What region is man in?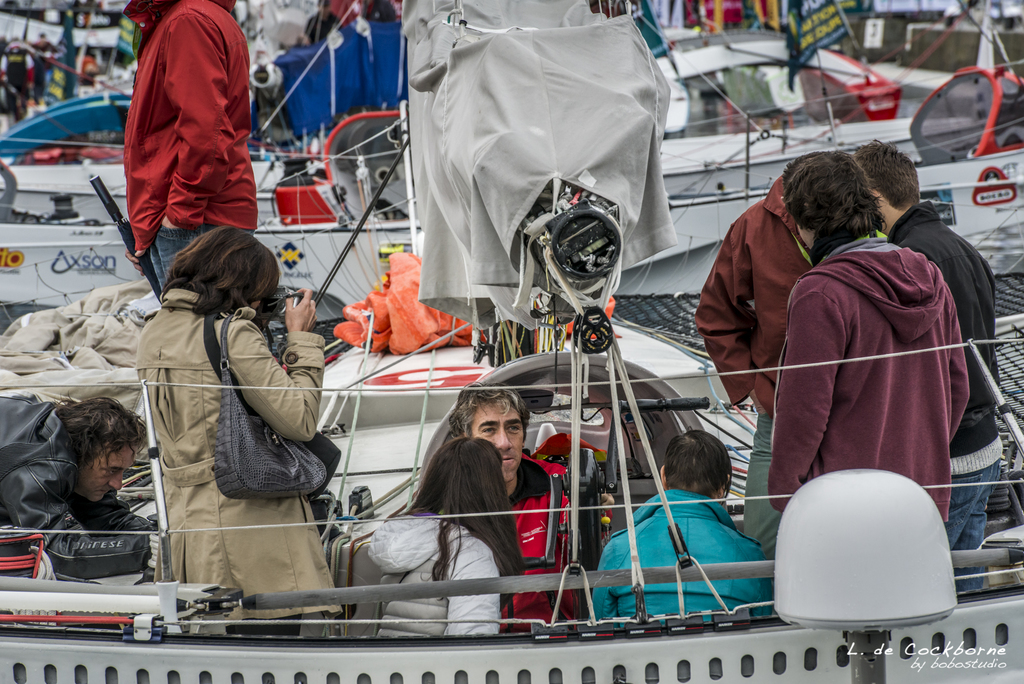
(851,142,989,582).
